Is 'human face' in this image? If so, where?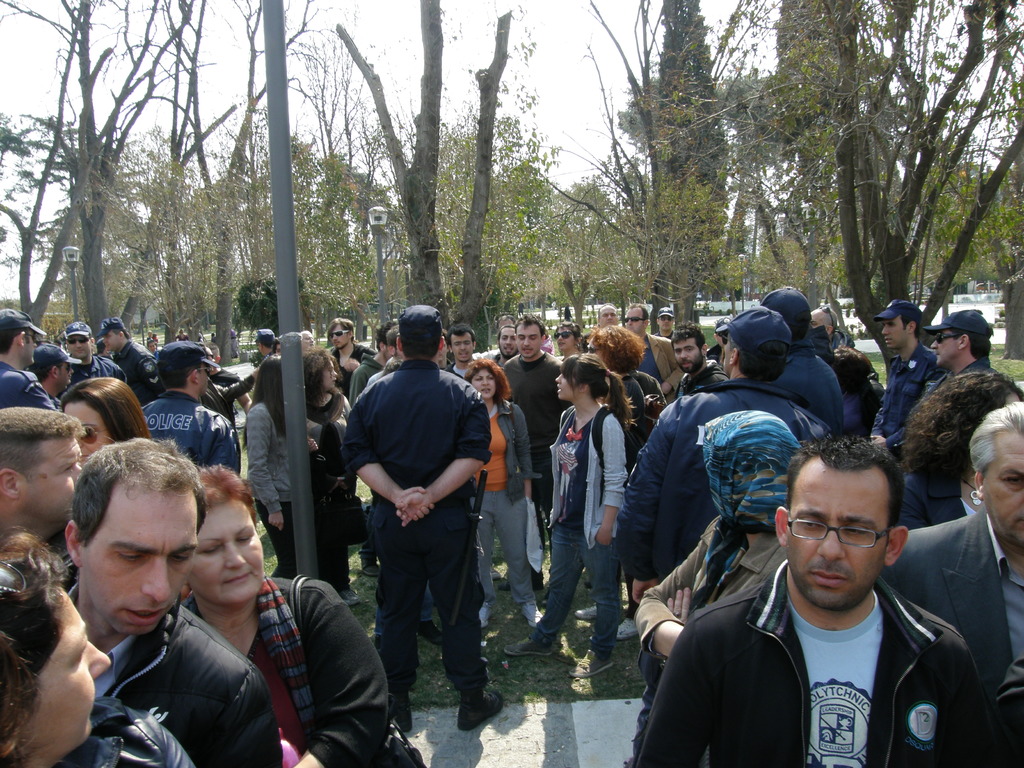
Yes, at [24, 329, 39, 360].
